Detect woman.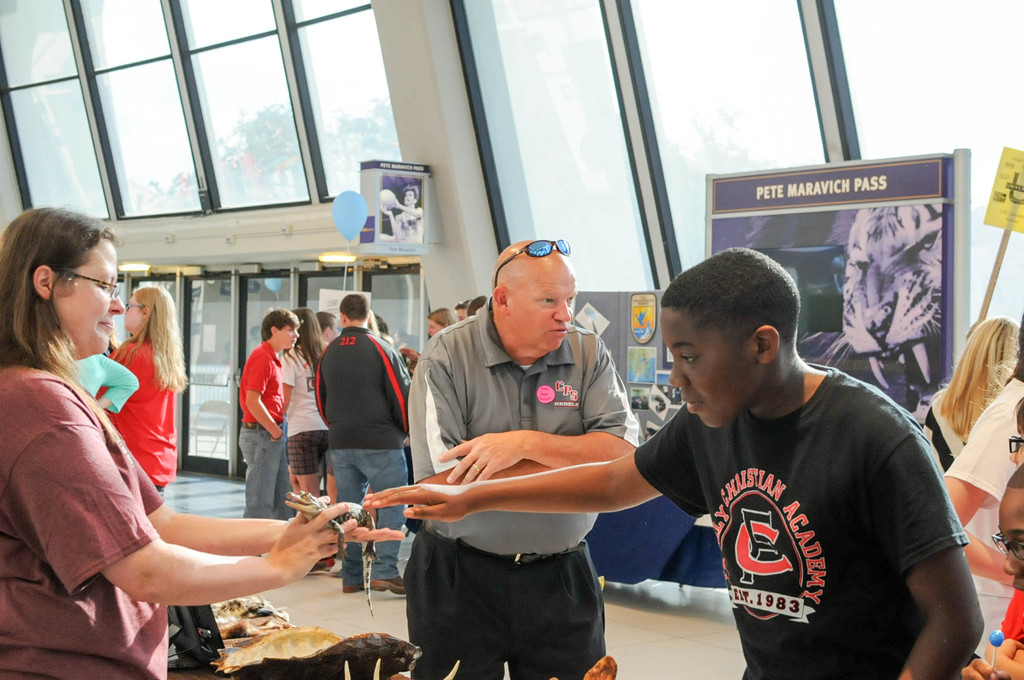
Detected at <bbox>97, 286, 186, 498</bbox>.
